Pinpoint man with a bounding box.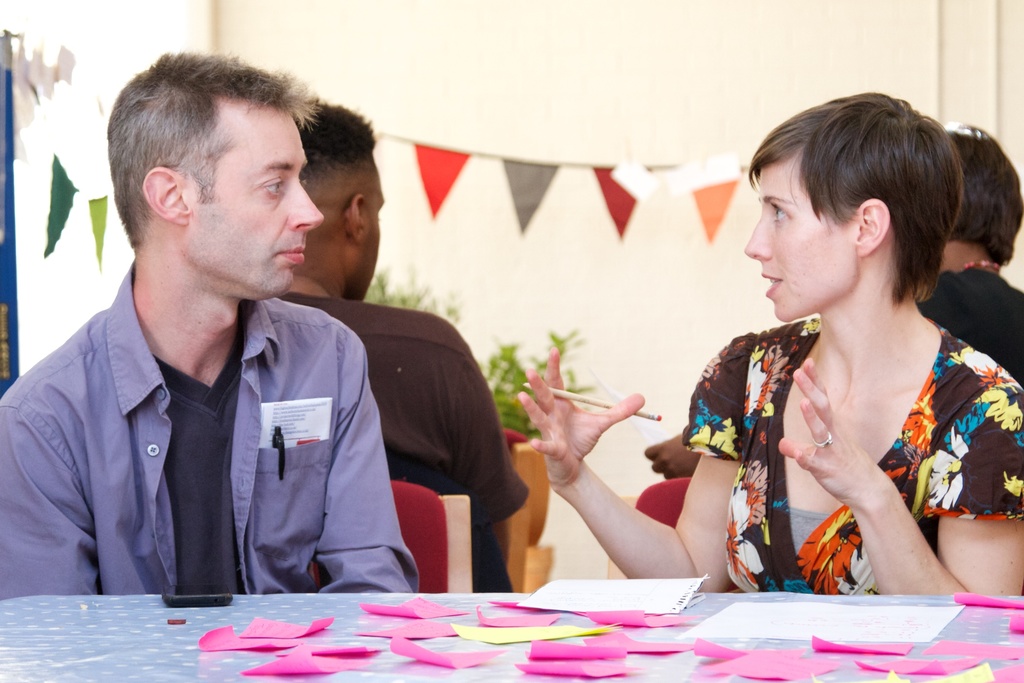
locate(273, 108, 525, 593).
